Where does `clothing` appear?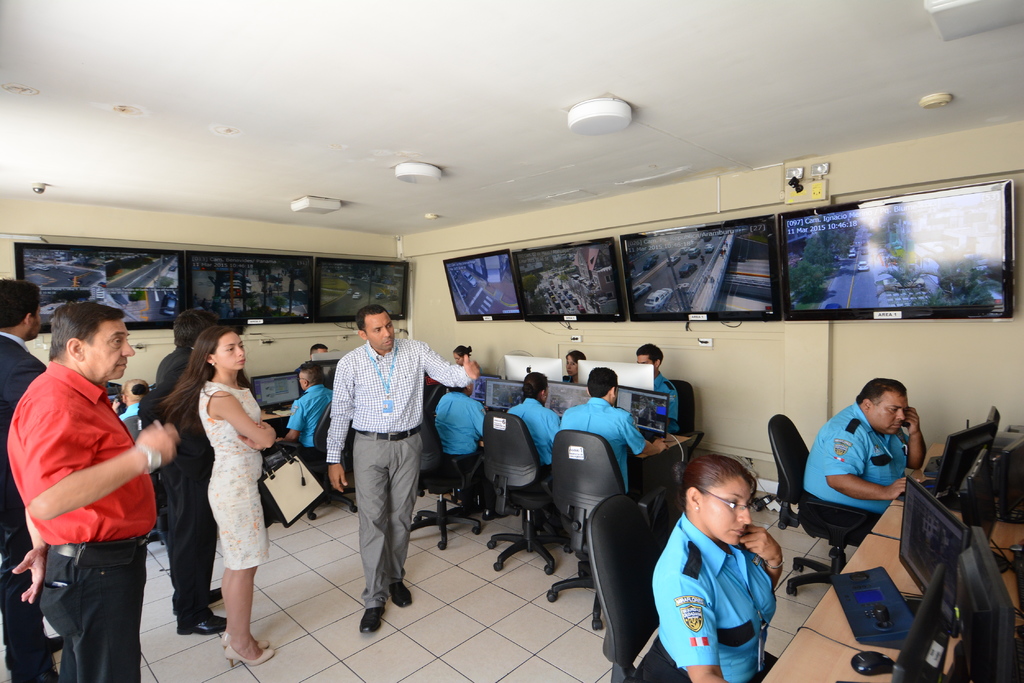
Appears at BBox(325, 339, 474, 464).
